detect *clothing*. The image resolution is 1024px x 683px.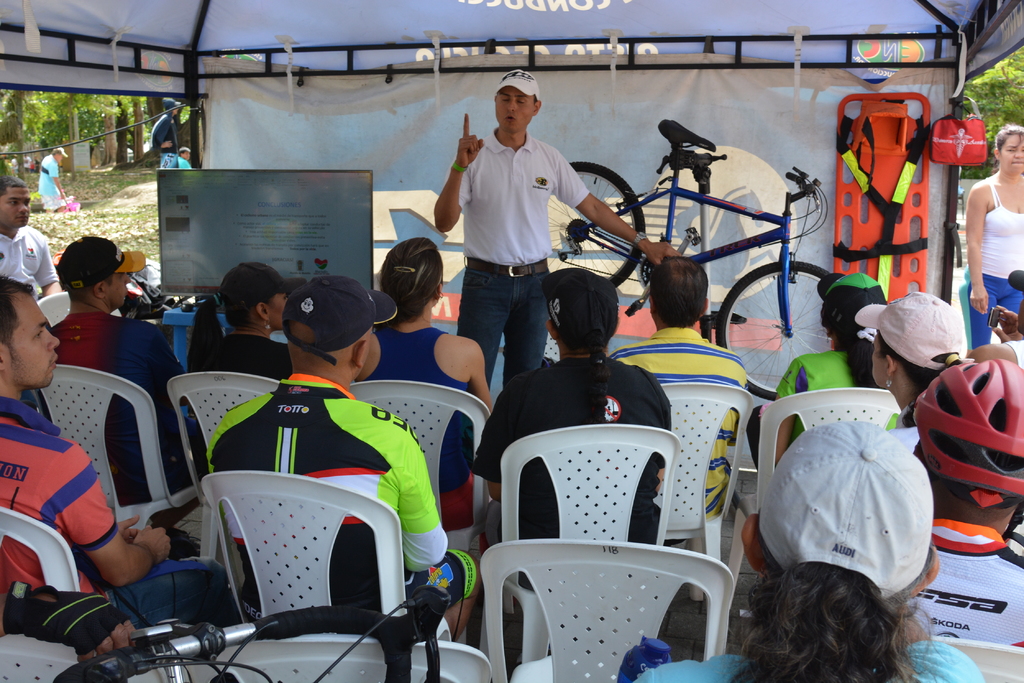
box(900, 515, 1023, 655).
